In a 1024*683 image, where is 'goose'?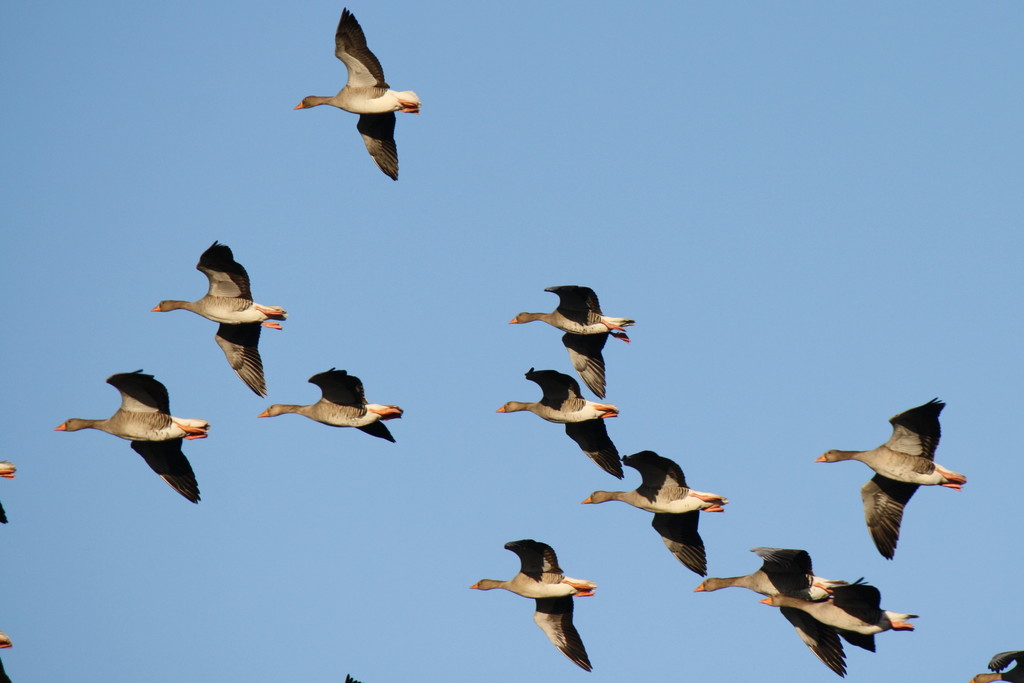
<region>758, 584, 916, 648</region>.
